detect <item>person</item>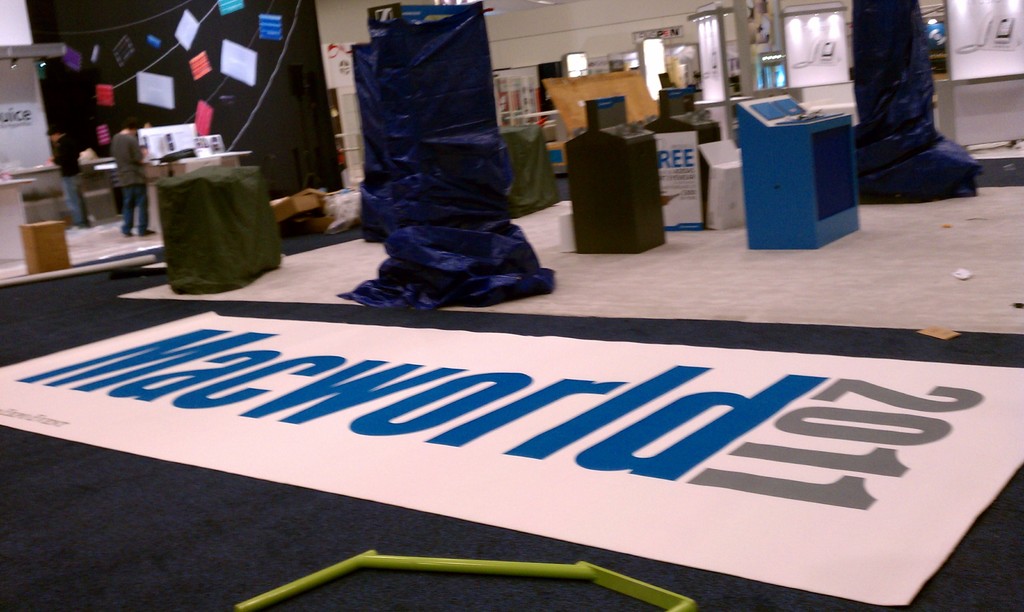
{"x1": 104, "y1": 122, "x2": 158, "y2": 238}
